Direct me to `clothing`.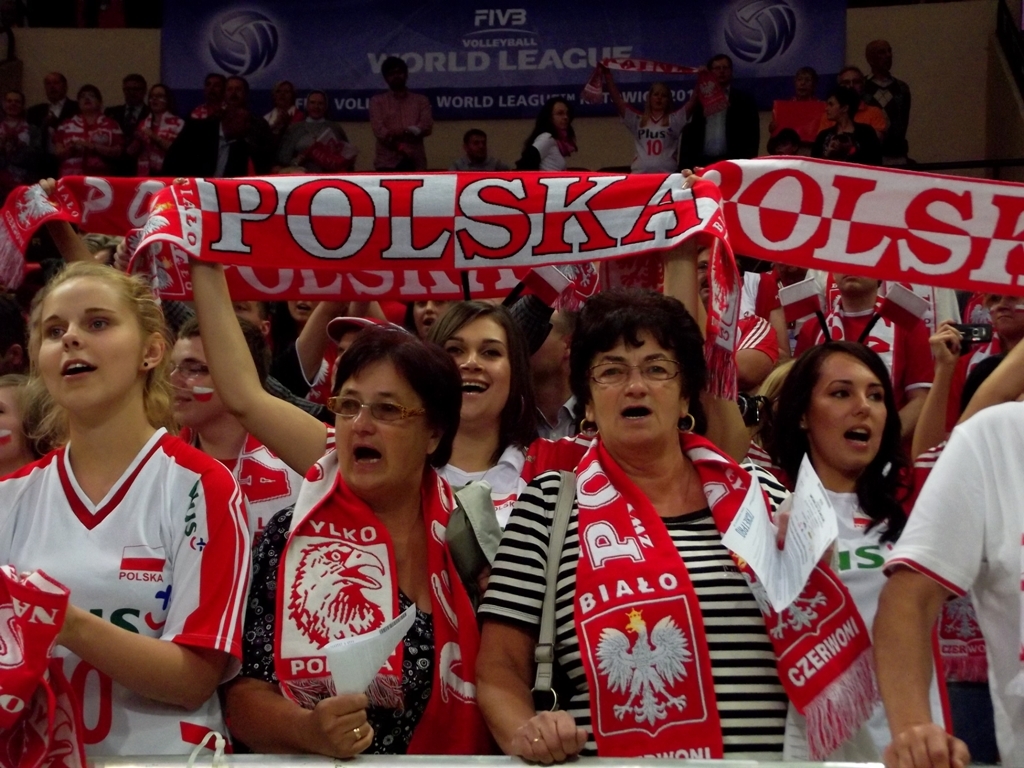
Direction: bbox(439, 431, 534, 544).
